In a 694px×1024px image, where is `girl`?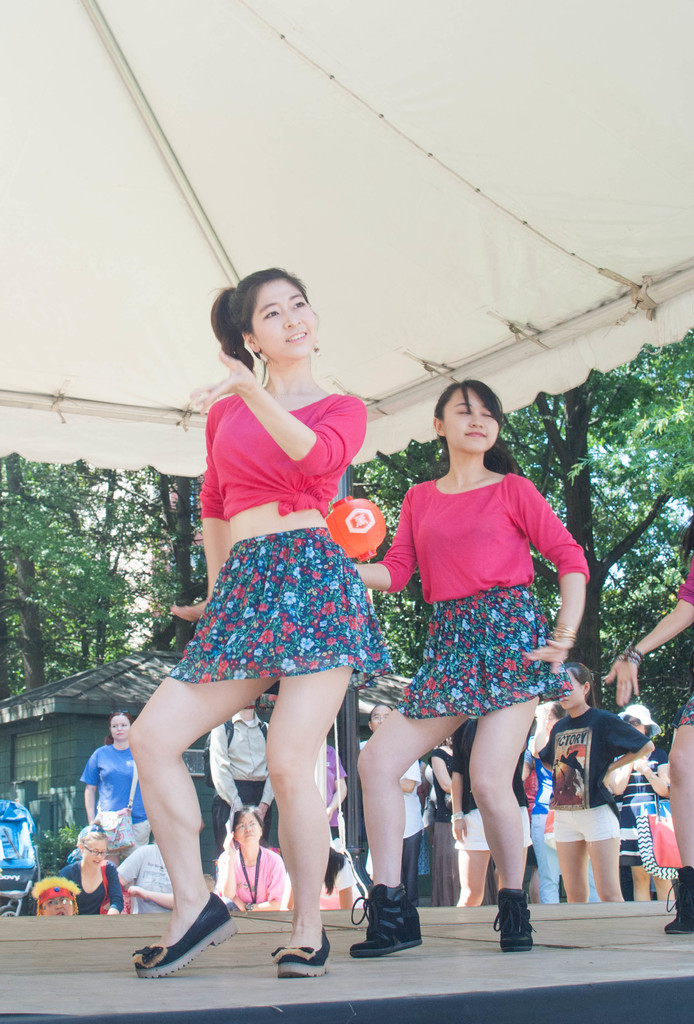
l=346, t=382, r=593, b=952.
